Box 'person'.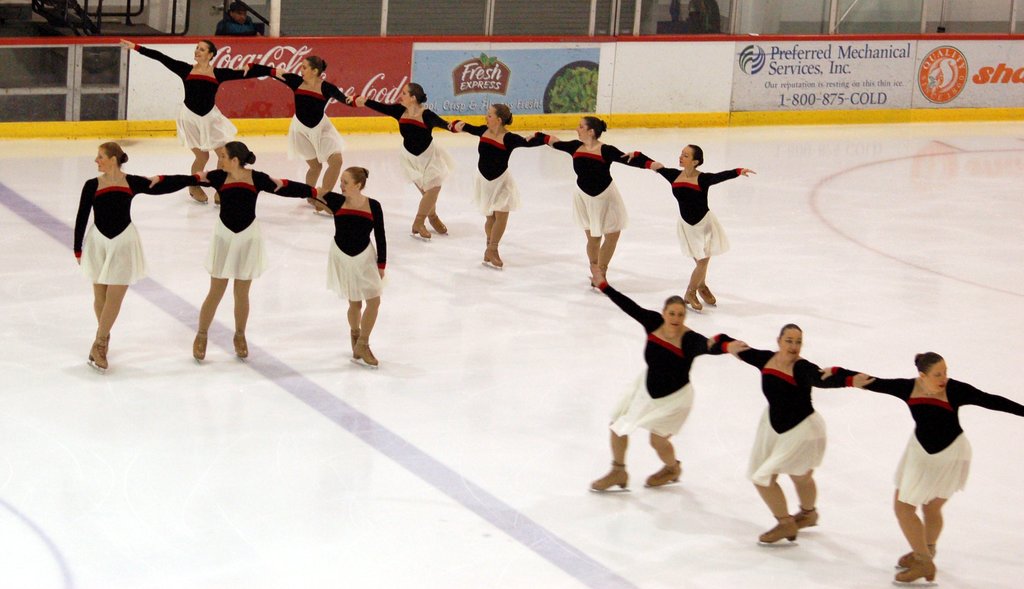
detection(216, 0, 265, 36).
